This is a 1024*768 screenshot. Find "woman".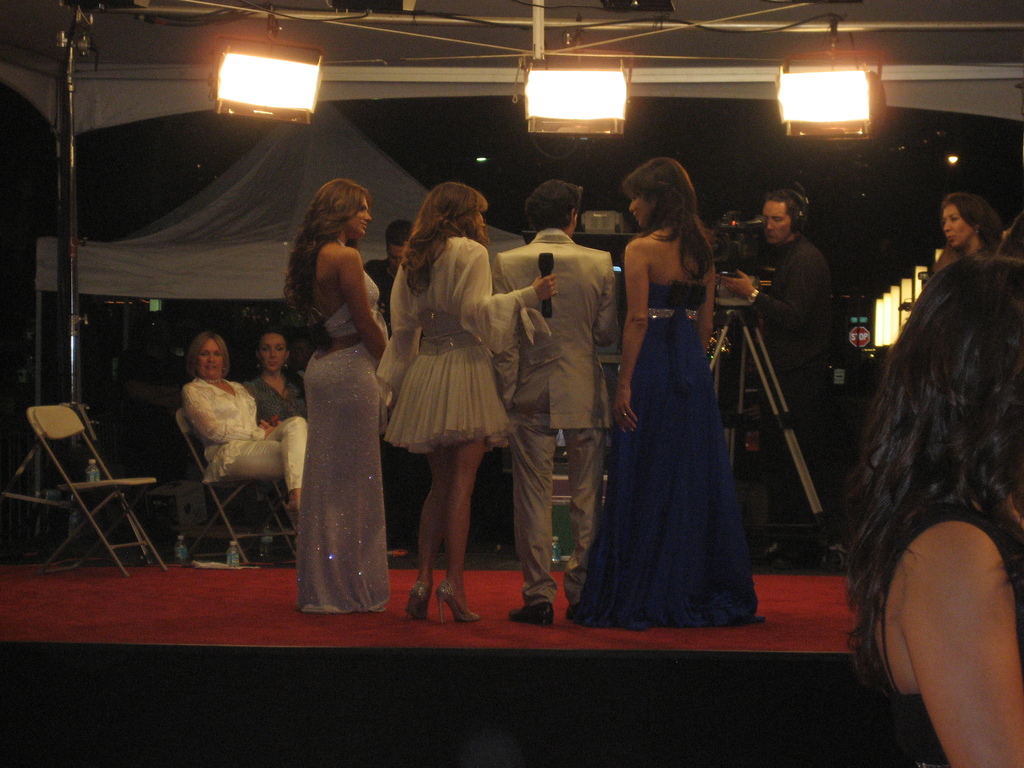
Bounding box: {"left": 179, "top": 329, "right": 310, "bottom": 515}.
